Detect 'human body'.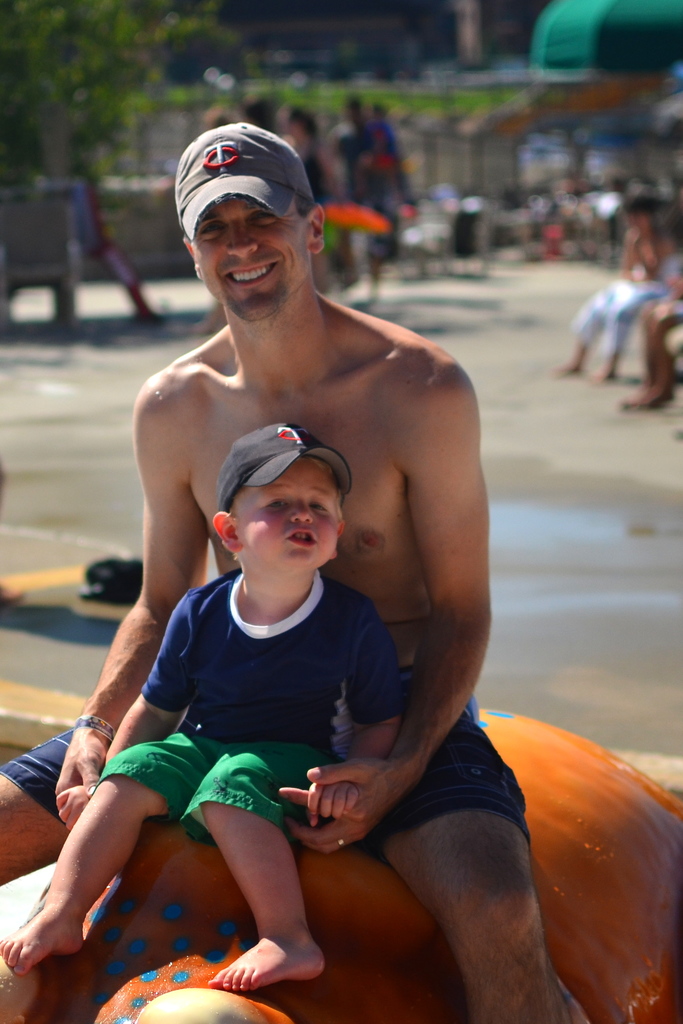
Detected at [x1=358, y1=99, x2=412, y2=278].
